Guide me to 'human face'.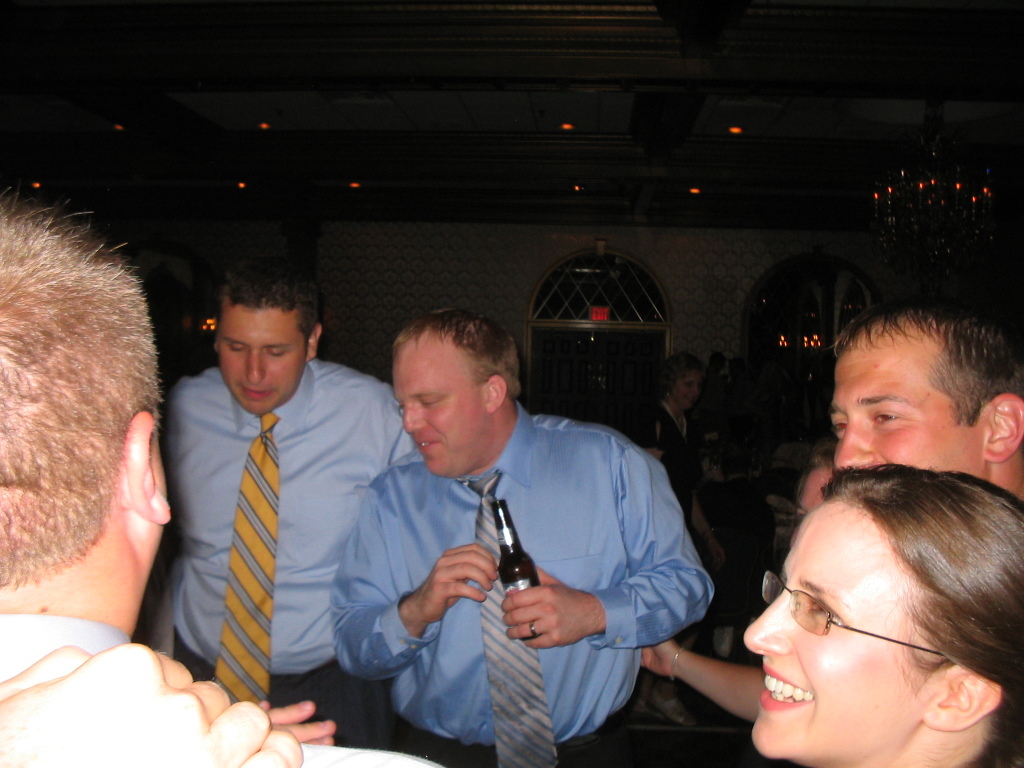
Guidance: [left=390, top=346, right=486, bottom=479].
